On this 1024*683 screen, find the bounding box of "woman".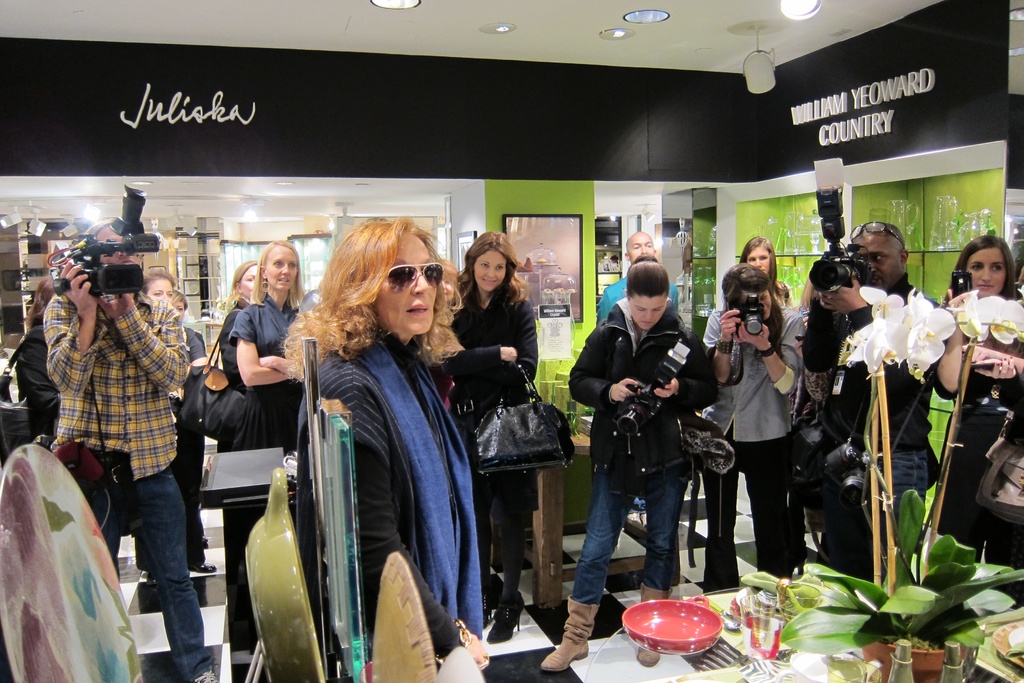
Bounding box: [left=539, top=253, right=719, bottom=677].
